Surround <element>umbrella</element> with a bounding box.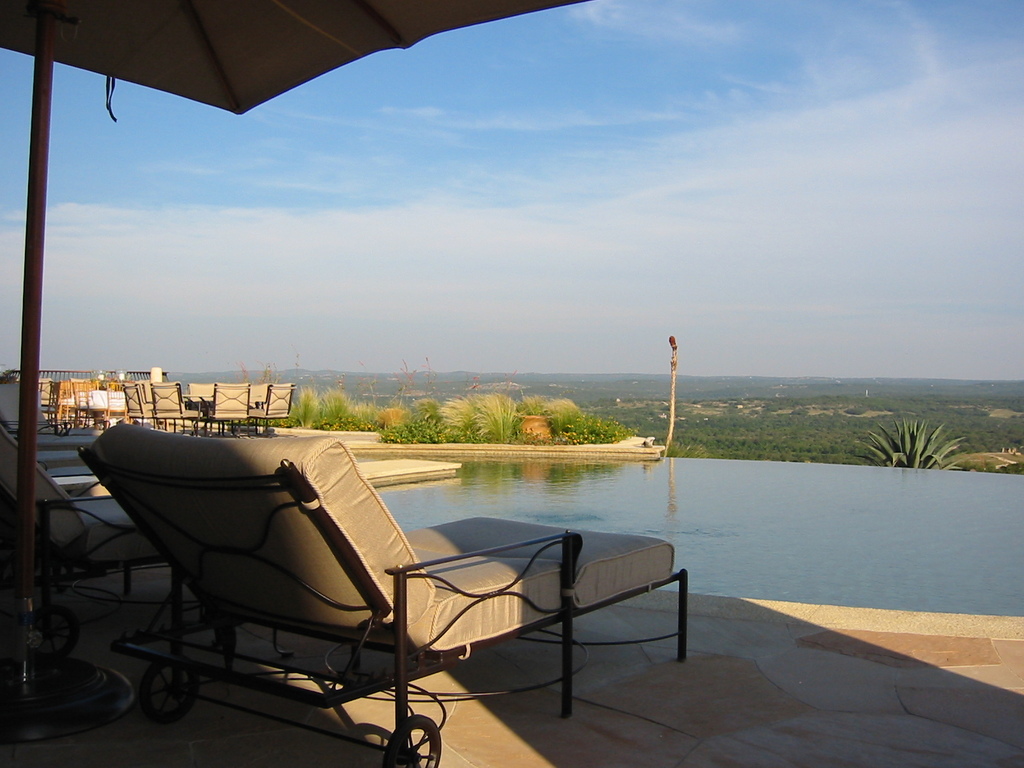
Rect(0, 0, 587, 710).
